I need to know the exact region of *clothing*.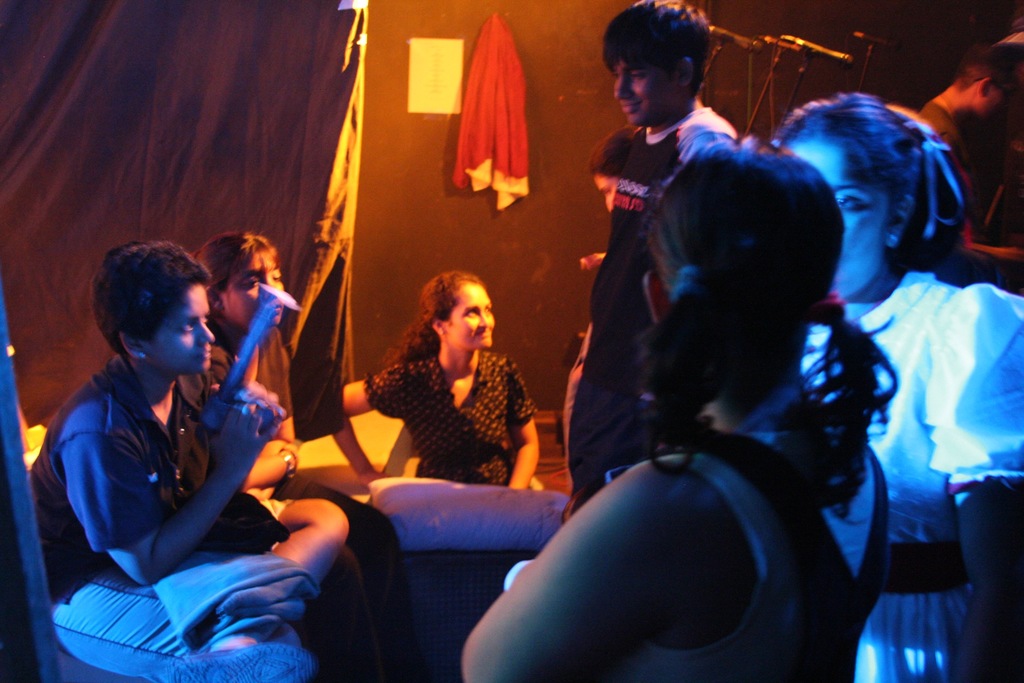
Region: 179, 308, 429, 682.
